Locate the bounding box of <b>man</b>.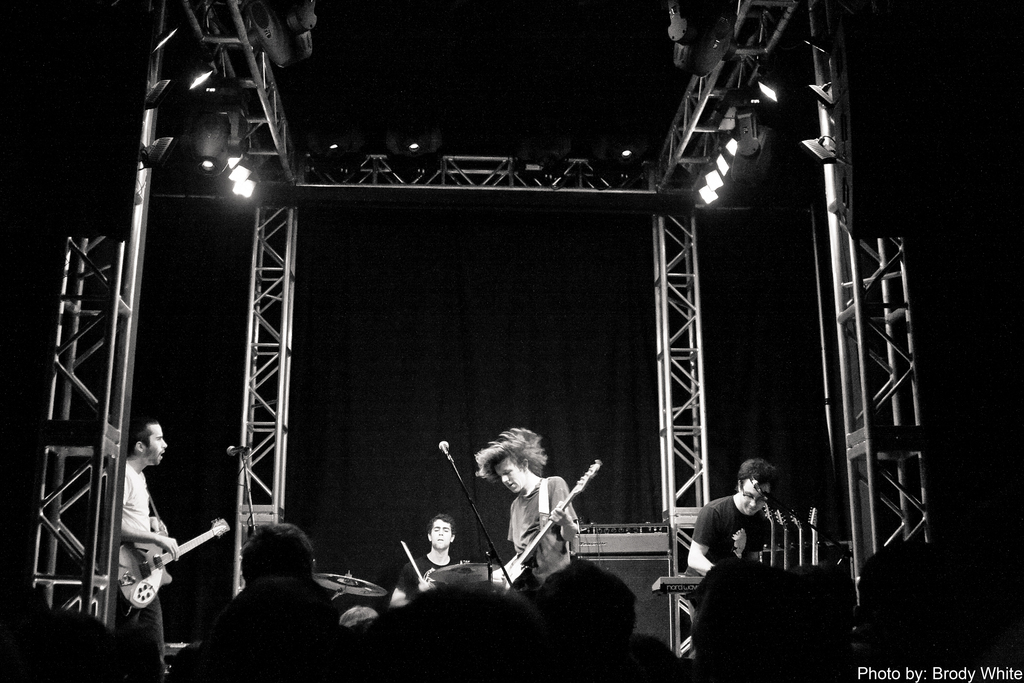
Bounding box: {"x1": 383, "y1": 520, "x2": 461, "y2": 615}.
